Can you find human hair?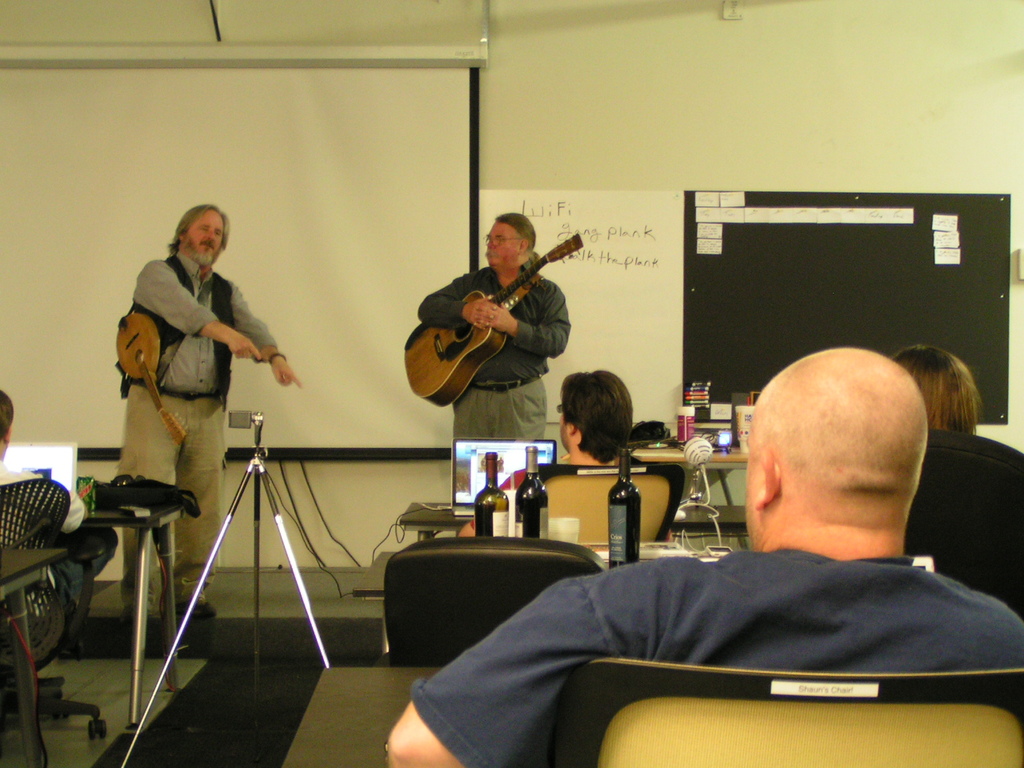
Yes, bounding box: pyautogui.locateOnScreen(553, 366, 629, 459).
